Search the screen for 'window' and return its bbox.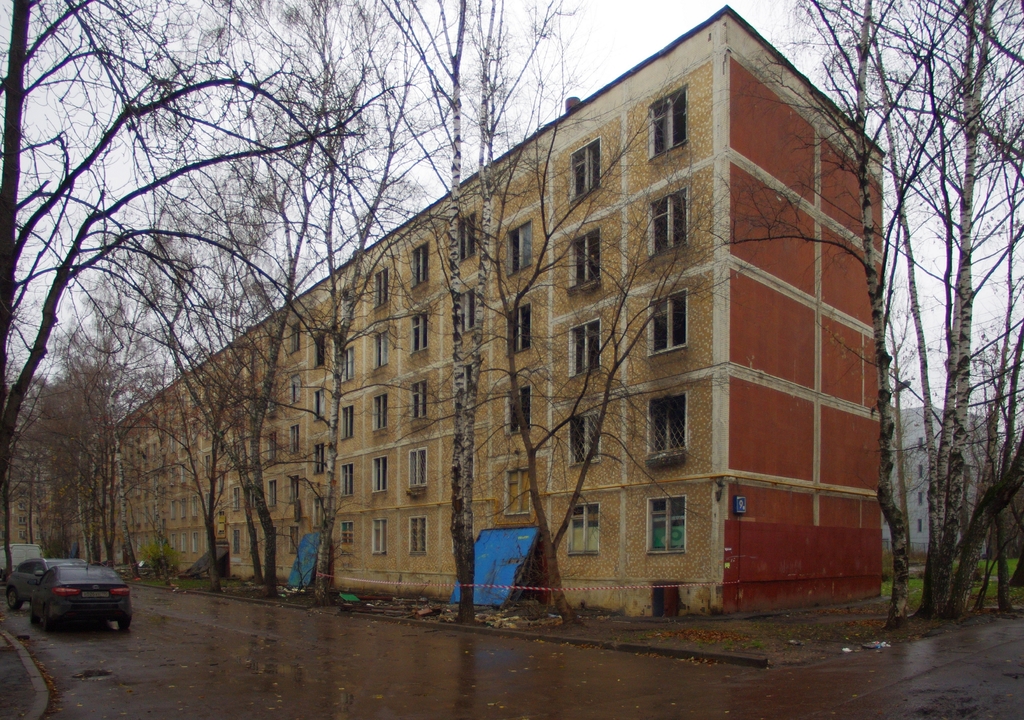
Found: rect(643, 498, 688, 552).
